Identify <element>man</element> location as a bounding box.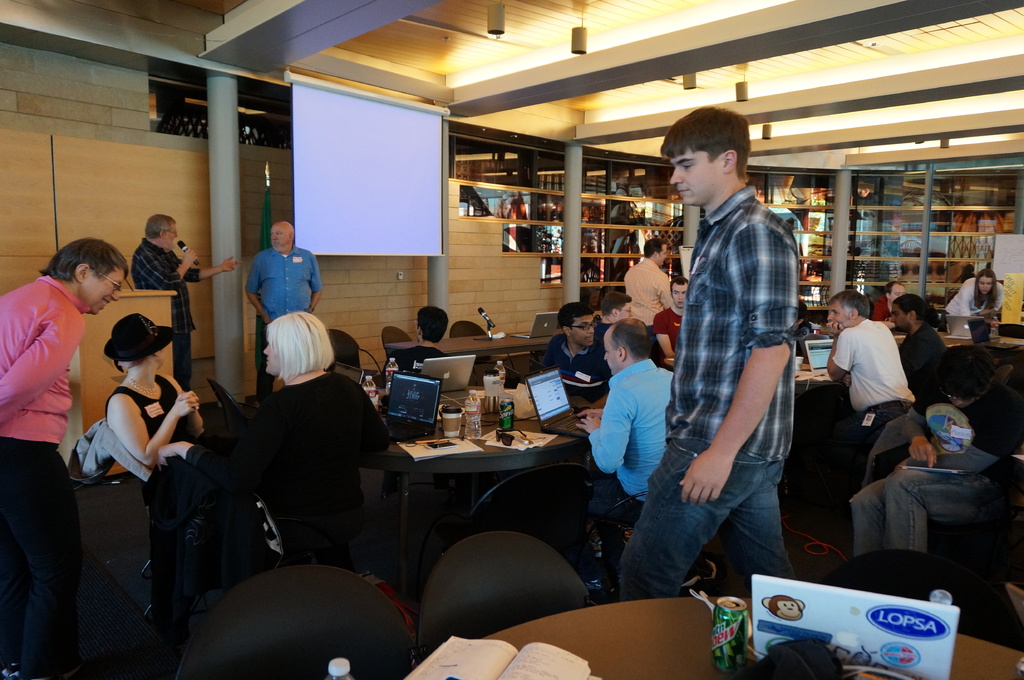
rect(591, 289, 630, 359).
